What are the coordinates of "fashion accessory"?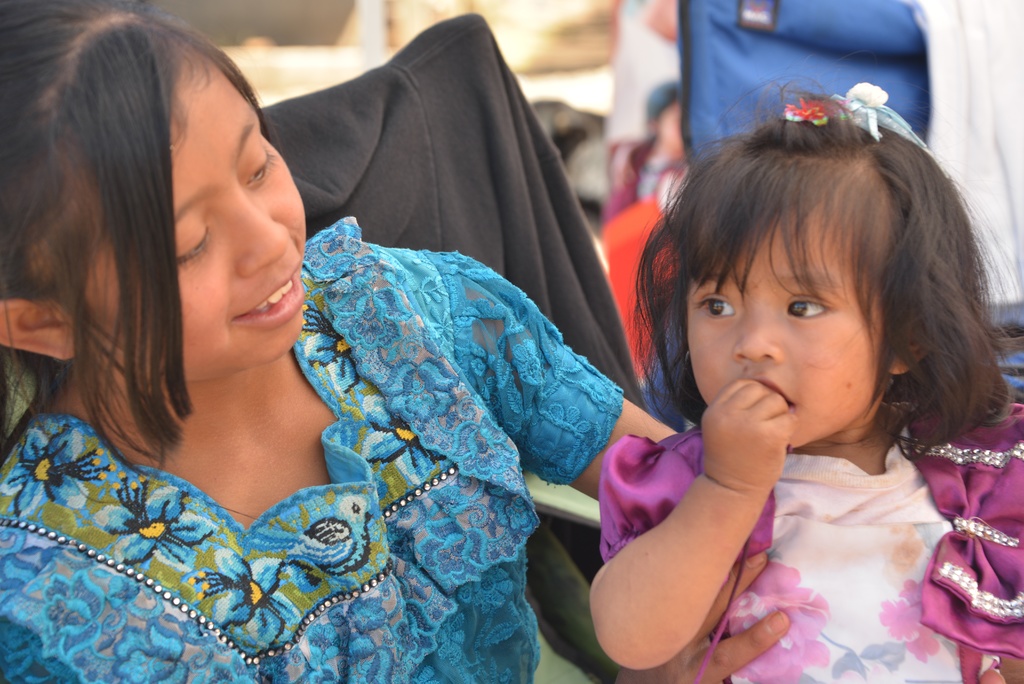
box=[780, 95, 842, 131].
